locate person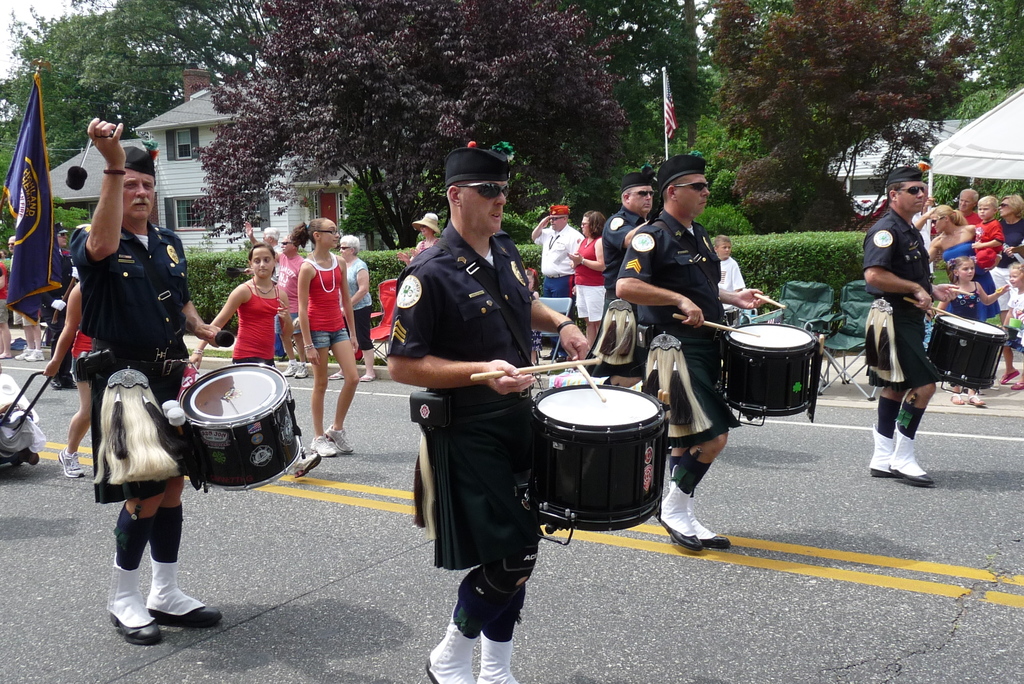
left=42, top=287, right=99, bottom=478
